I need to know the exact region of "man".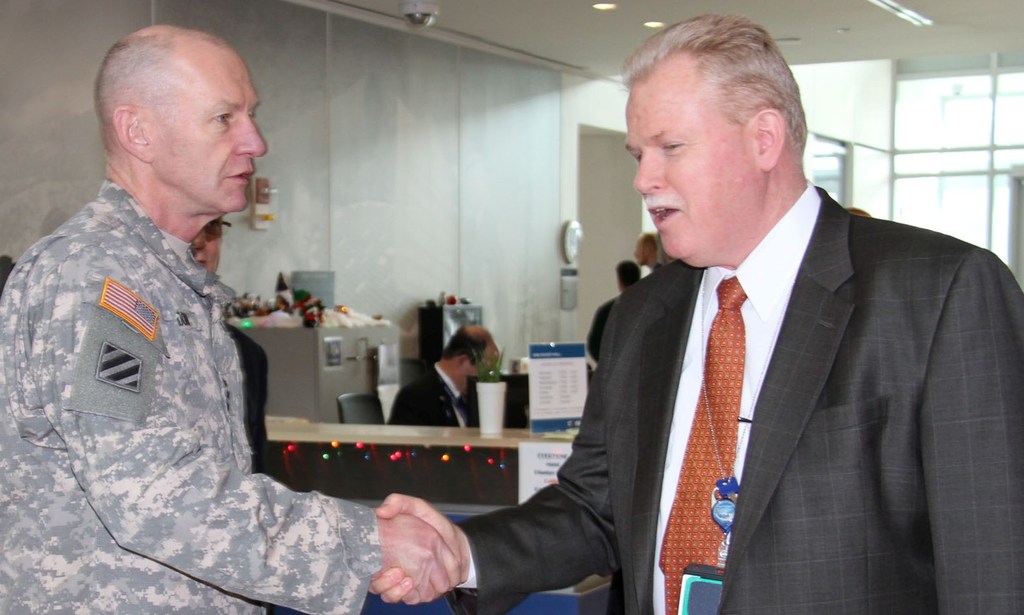
Region: rect(844, 208, 870, 215).
